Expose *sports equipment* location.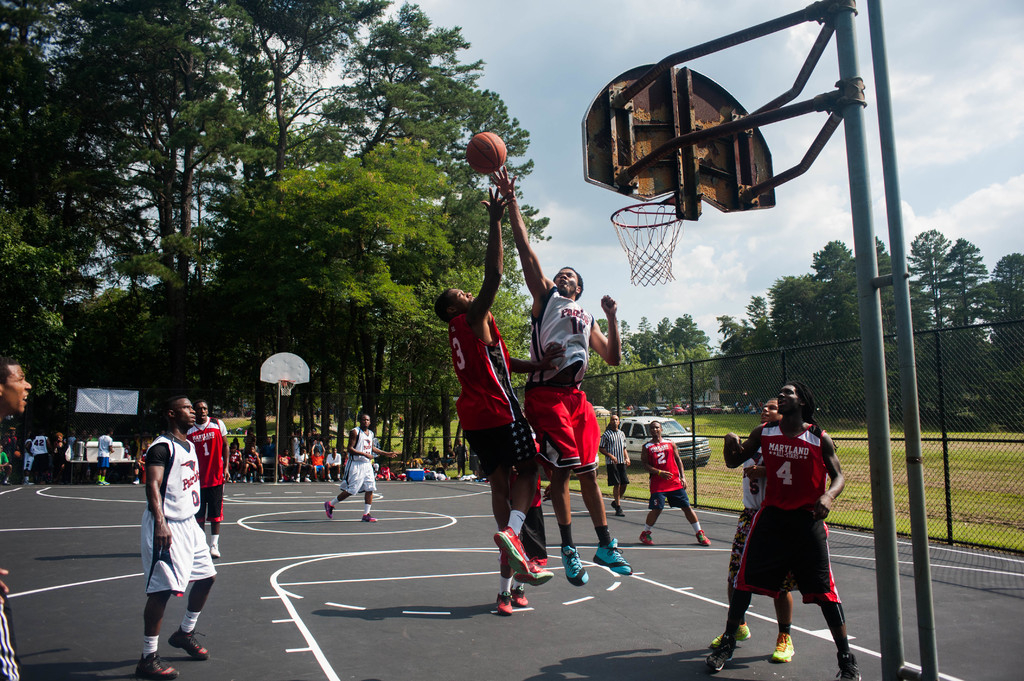
Exposed at [x1=637, y1=528, x2=655, y2=547].
